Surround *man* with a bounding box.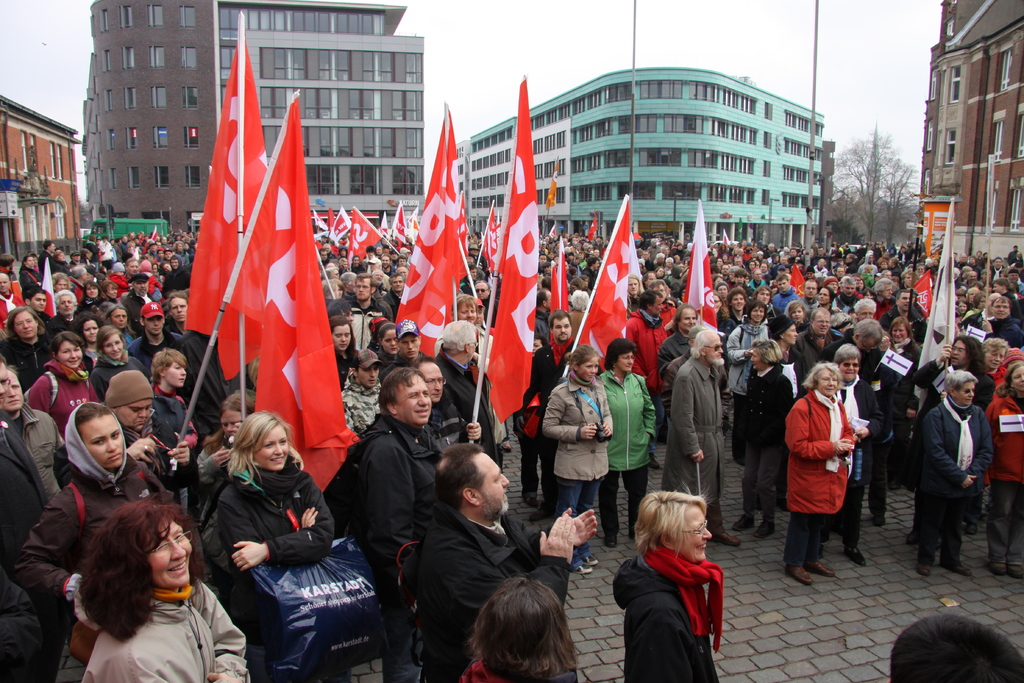
locate(45, 288, 79, 337).
